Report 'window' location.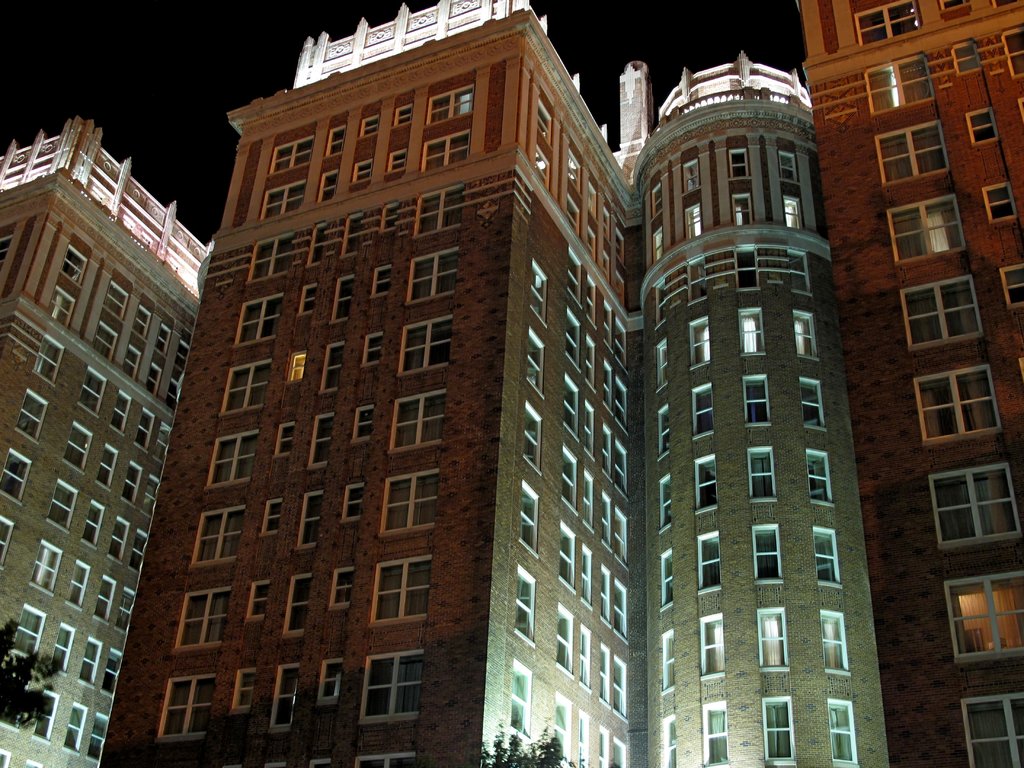
Report: <region>413, 252, 451, 300</region>.
